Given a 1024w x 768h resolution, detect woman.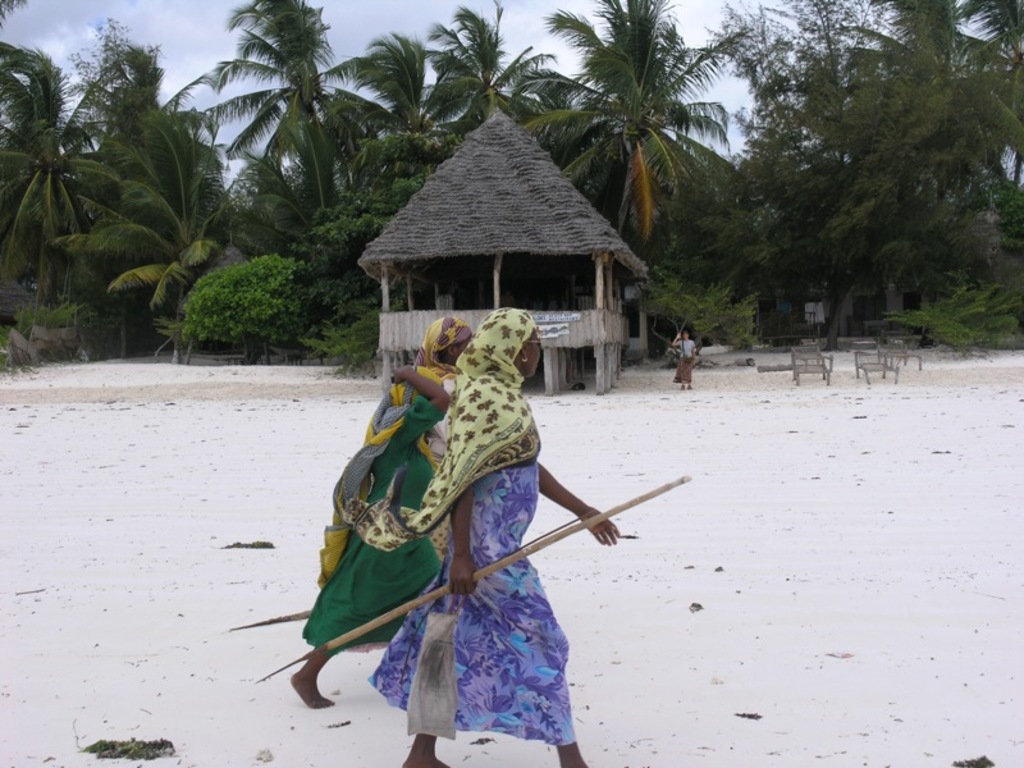
<box>412,316,475,378</box>.
